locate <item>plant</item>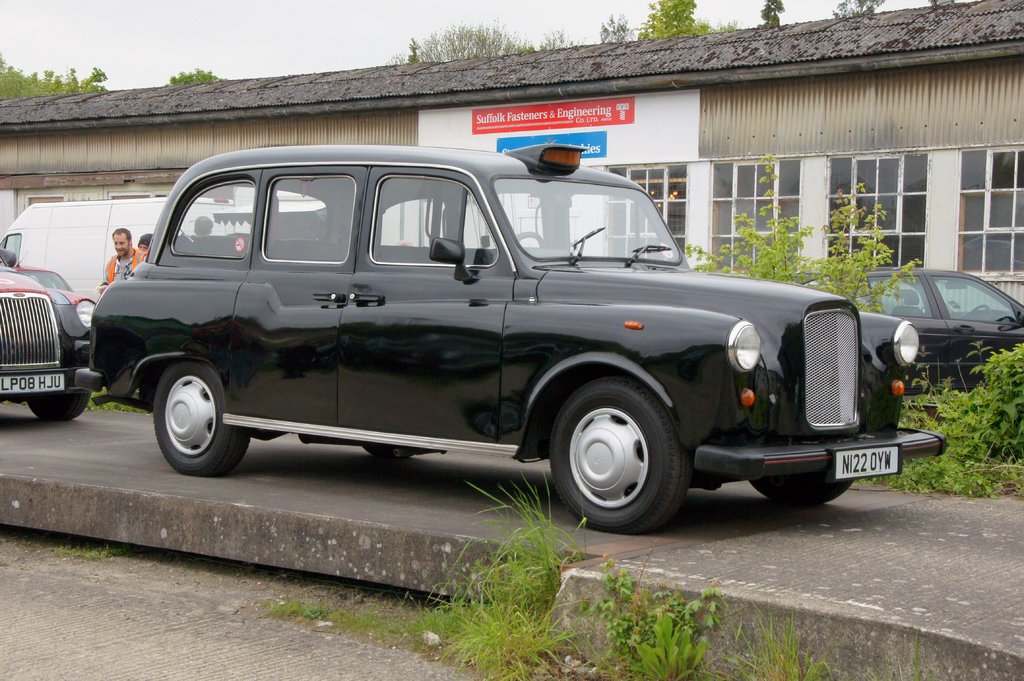
(x1=632, y1=605, x2=726, y2=678)
